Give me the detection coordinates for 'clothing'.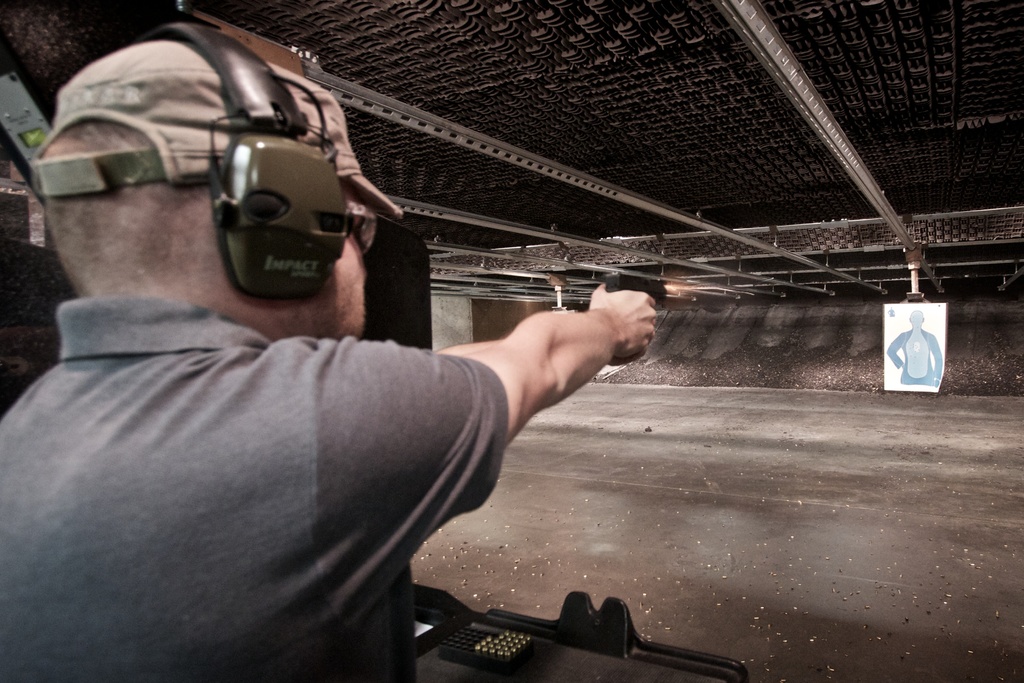
{"x1": 4, "y1": 301, "x2": 501, "y2": 682}.
